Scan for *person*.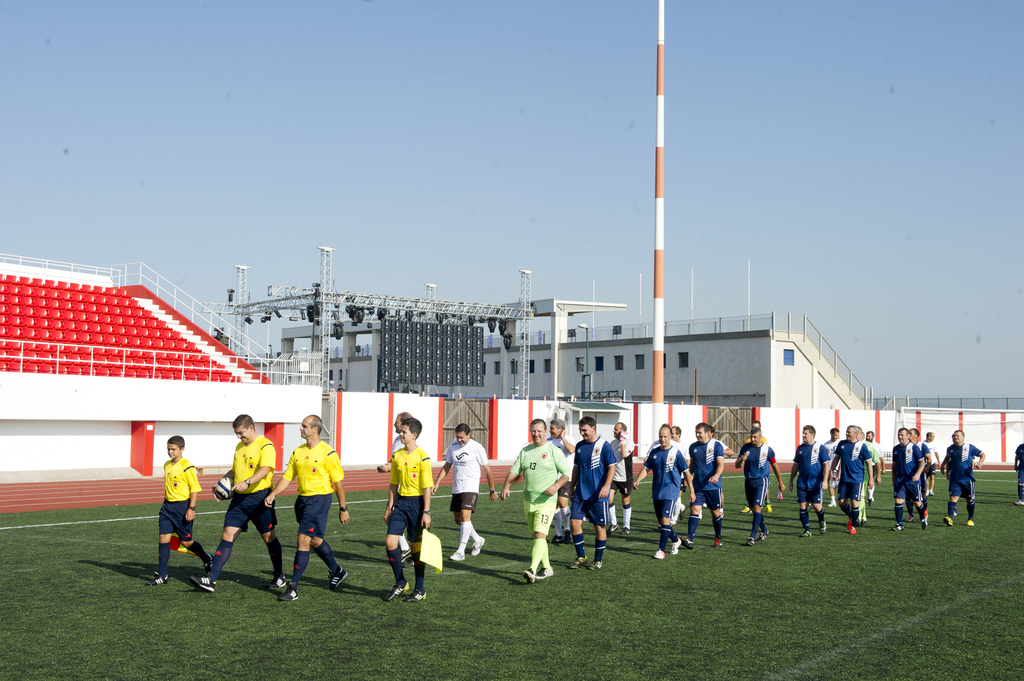
Scan result: locate(425, 421, 496, 561).
